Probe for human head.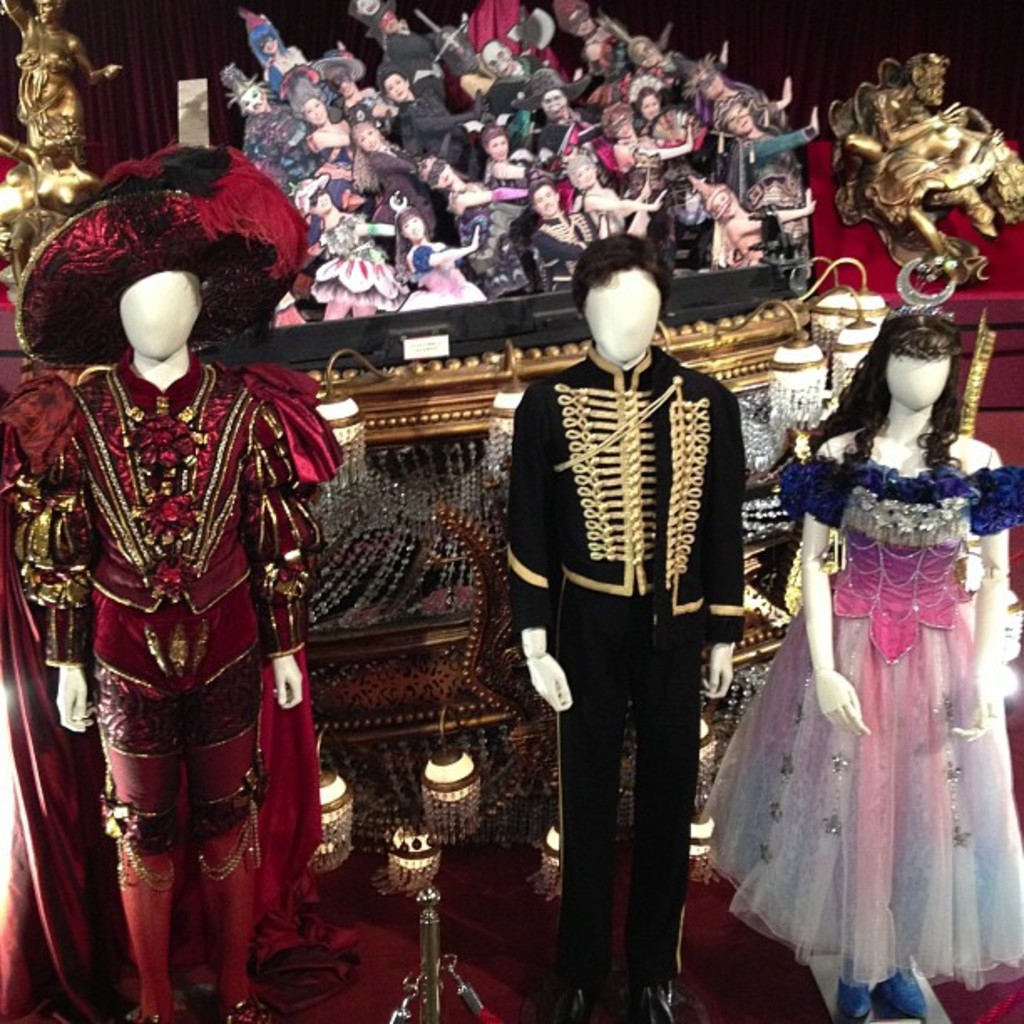
Probe result: bbox=(395, 206, 423, 239).
